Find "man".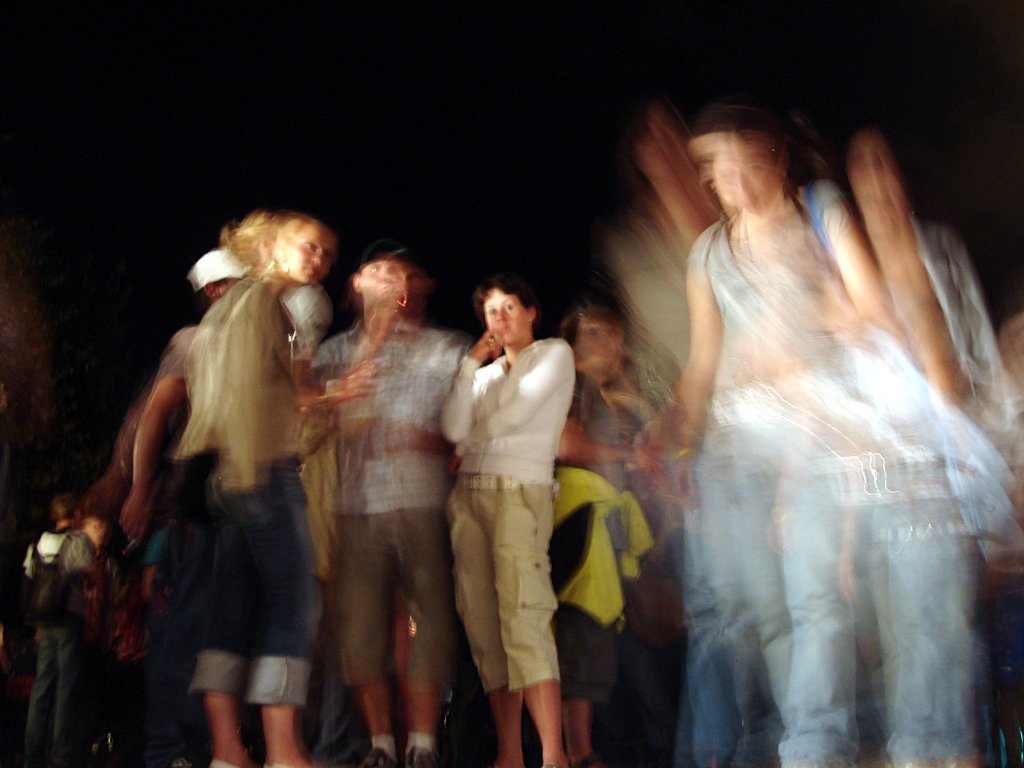
[x1=447, y1=273, x2=587, y2=767].
